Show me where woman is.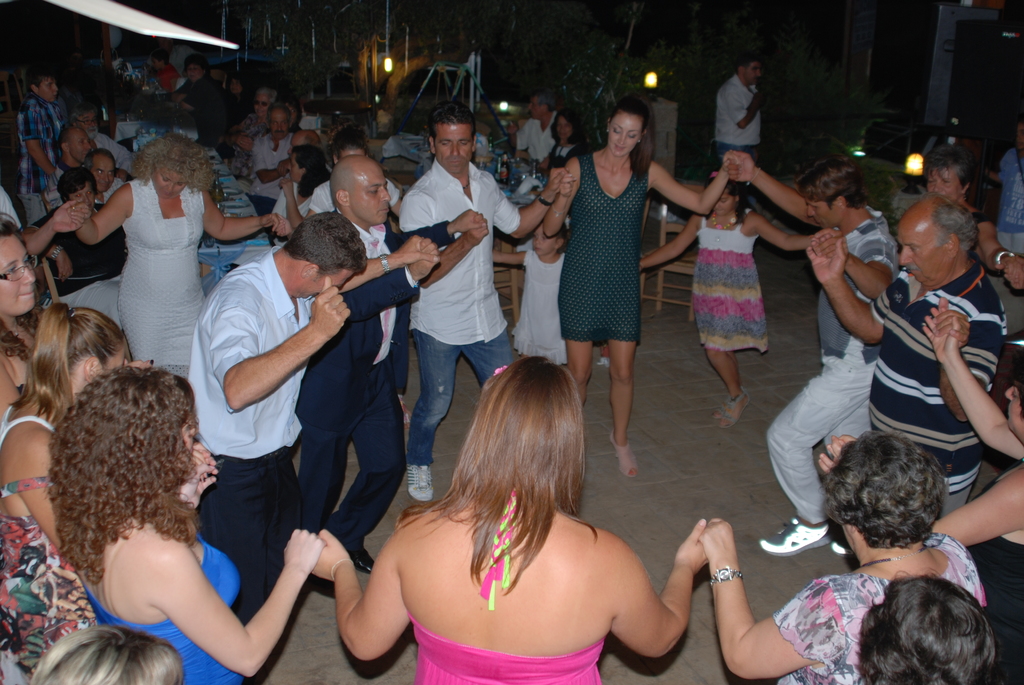
woman is at (left=540, top=101, right=588, bottom=169).
